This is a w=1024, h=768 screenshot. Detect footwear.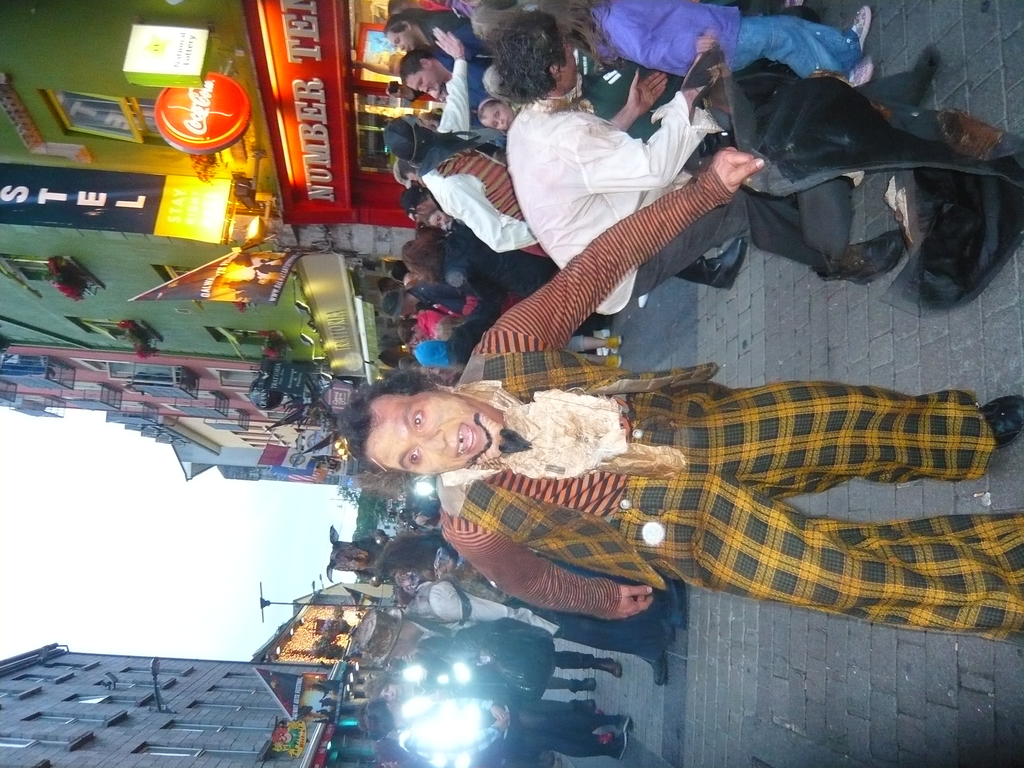
983,397,1021,446.
